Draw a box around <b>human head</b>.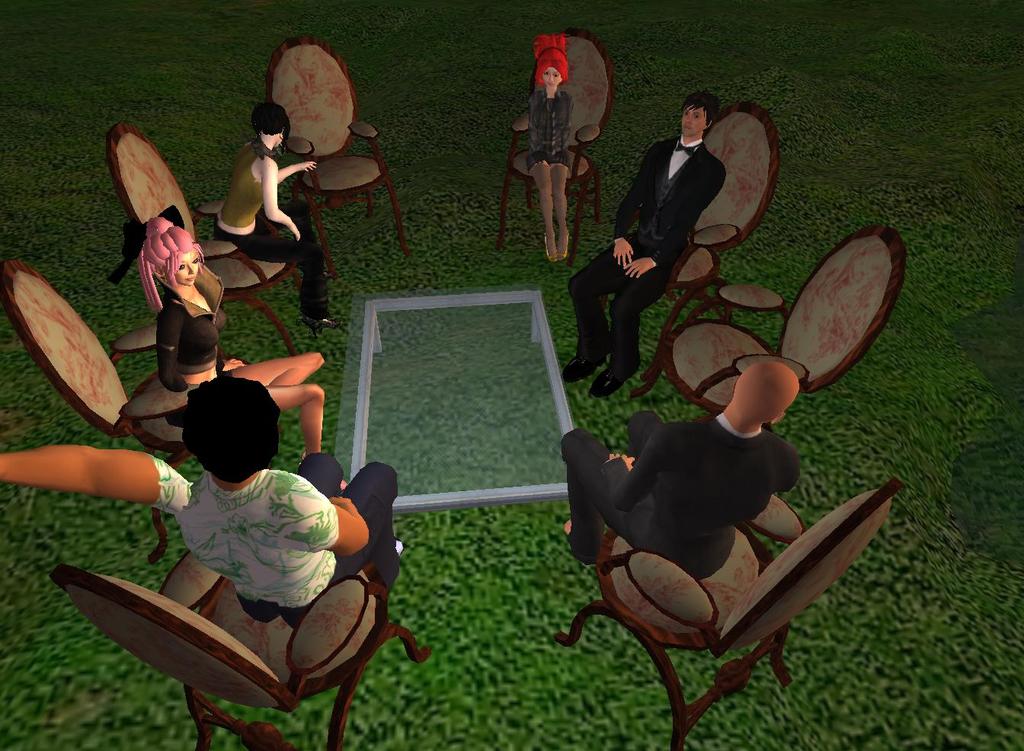
164 379 279 491.
